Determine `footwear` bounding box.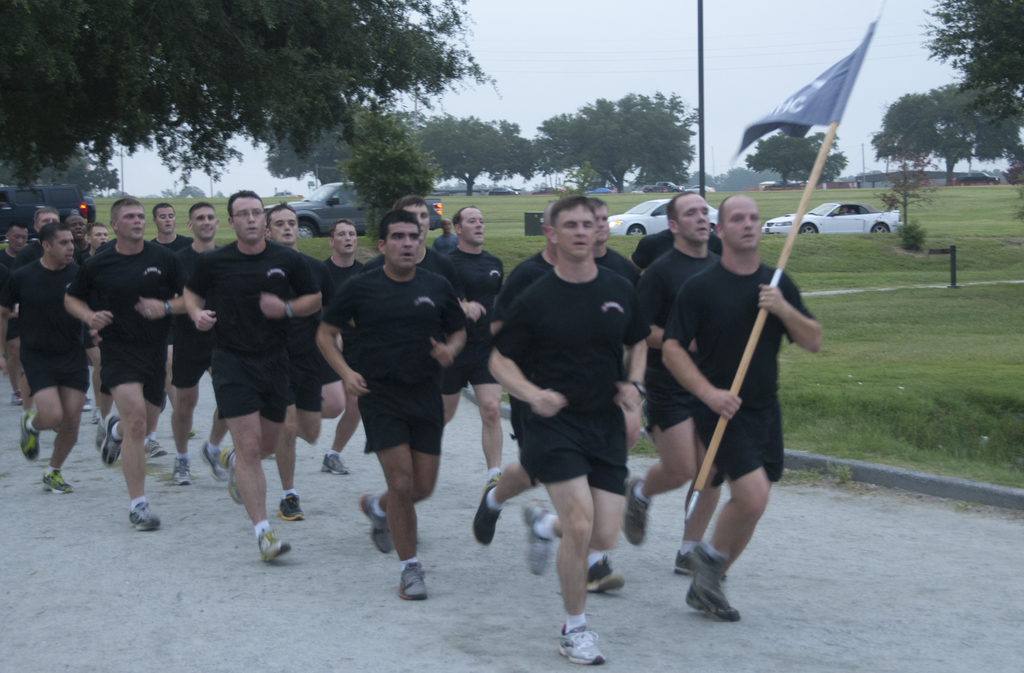
Determined: [8, 387, 22, 409].
